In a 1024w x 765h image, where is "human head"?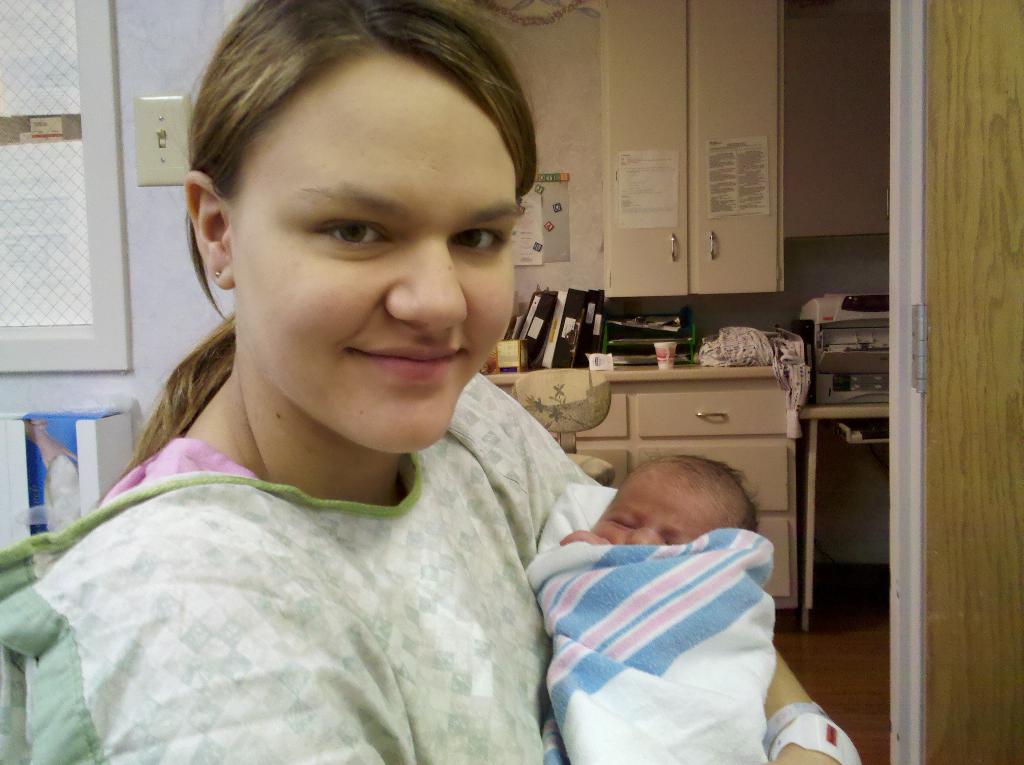
left=594, top=456, right=757, bottom=547.
